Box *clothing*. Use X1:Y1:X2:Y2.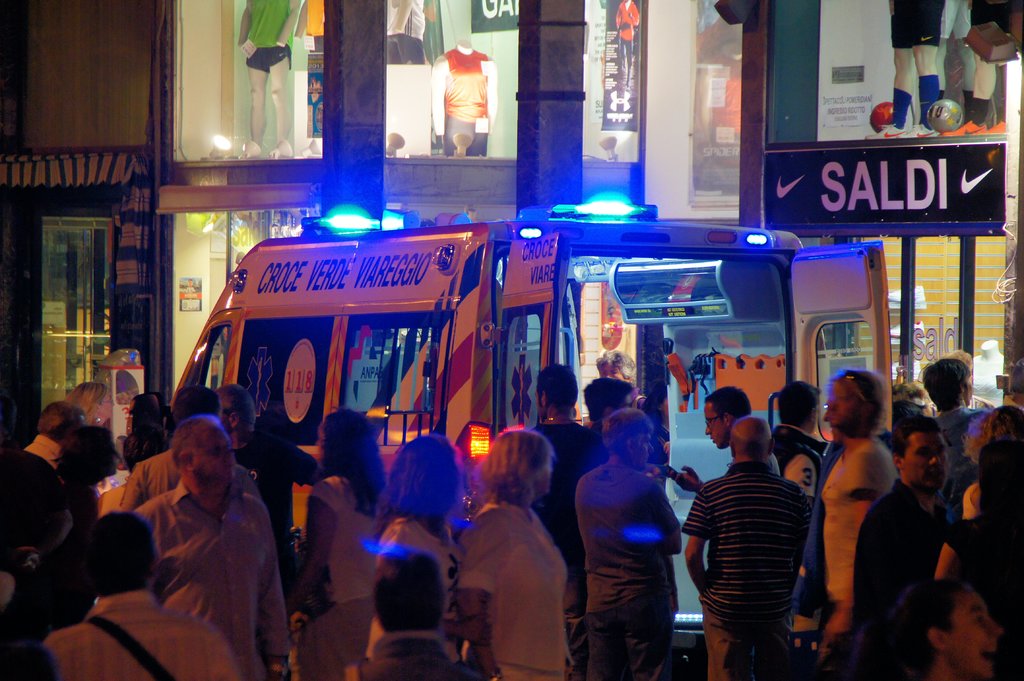
433:47:498:127.
